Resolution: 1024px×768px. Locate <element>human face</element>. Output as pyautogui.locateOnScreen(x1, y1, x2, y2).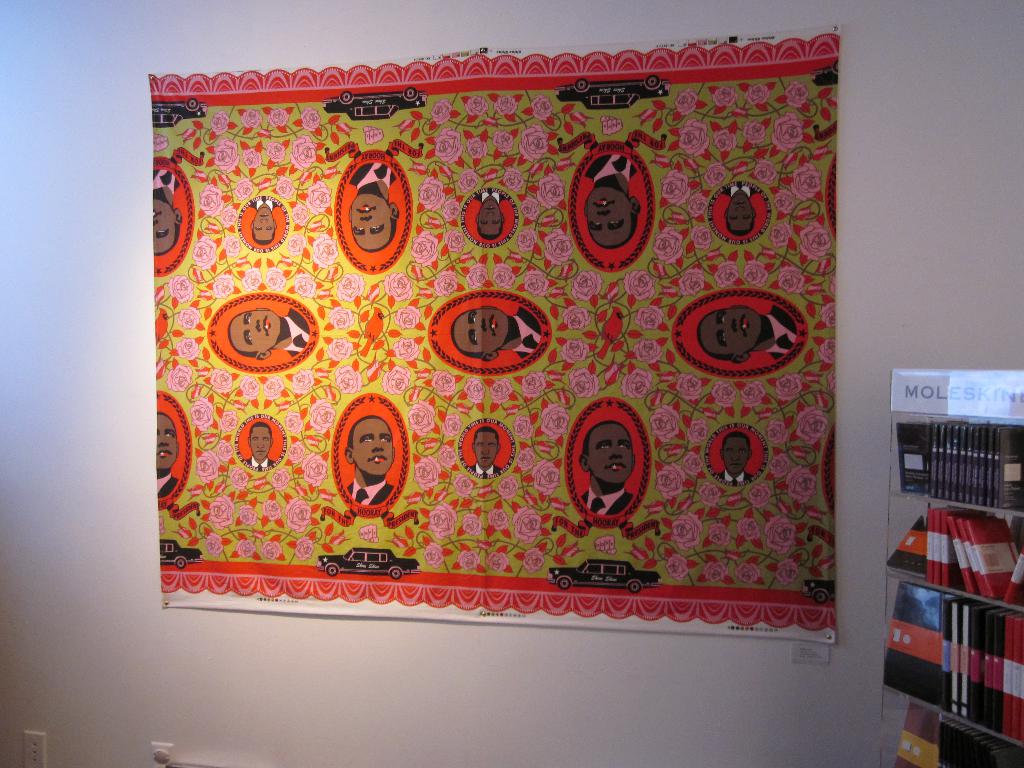
pyautogui.locateOnScreen(451, 303, 510, 358).
